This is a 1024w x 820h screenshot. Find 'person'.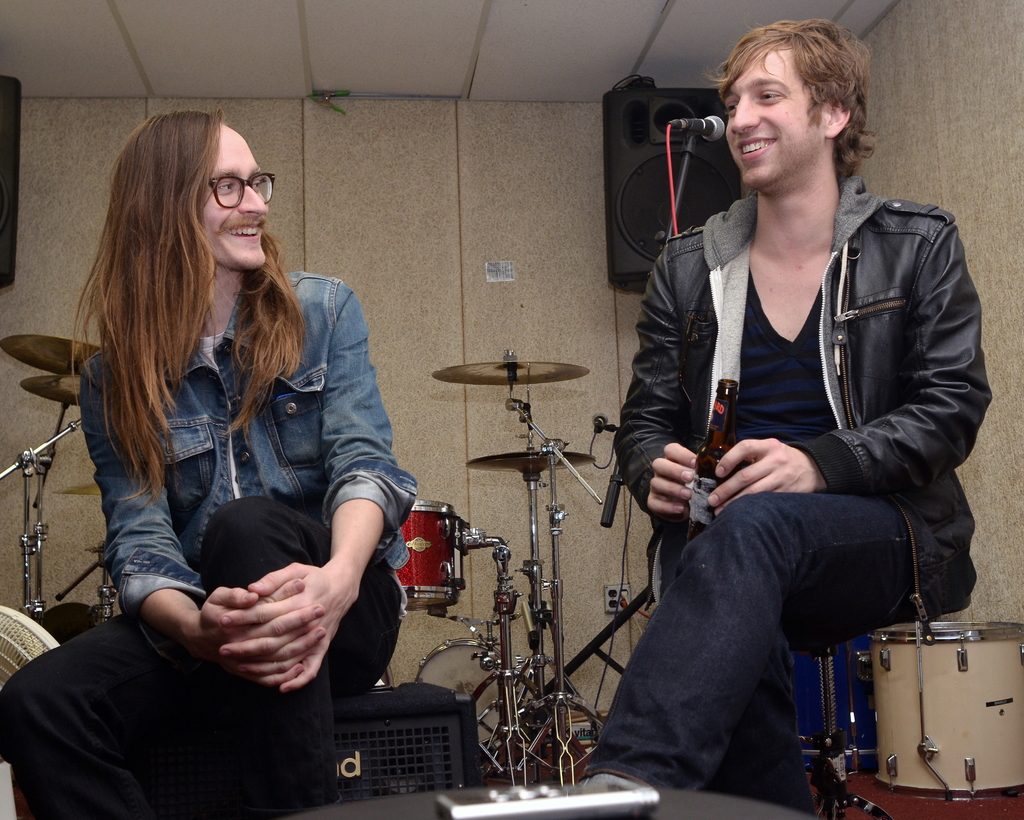
Bounding box: (0,105,421,819).
